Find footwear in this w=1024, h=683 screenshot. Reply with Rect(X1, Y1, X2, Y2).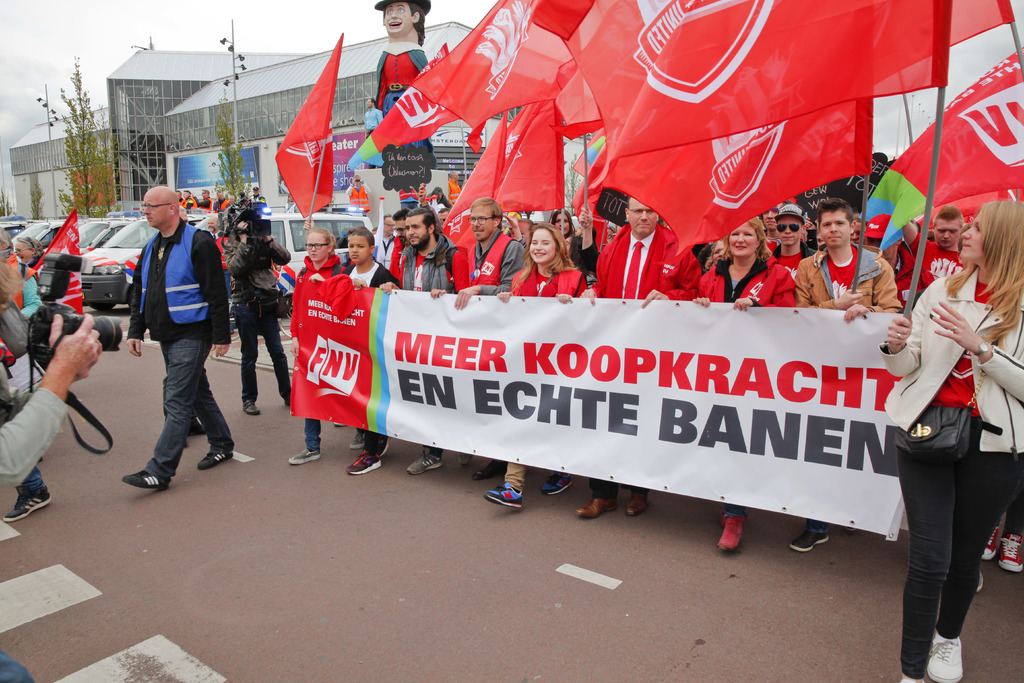
Rect(721, 516, 746, 550).
